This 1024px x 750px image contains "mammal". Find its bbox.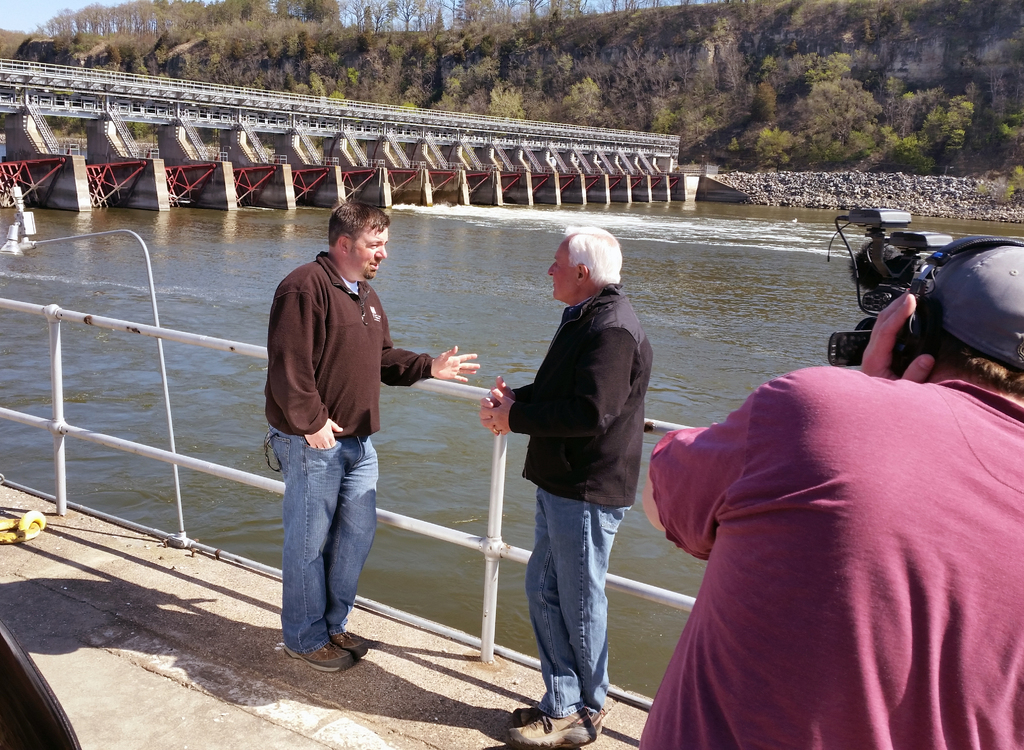
(262, 203, 417, 689).
